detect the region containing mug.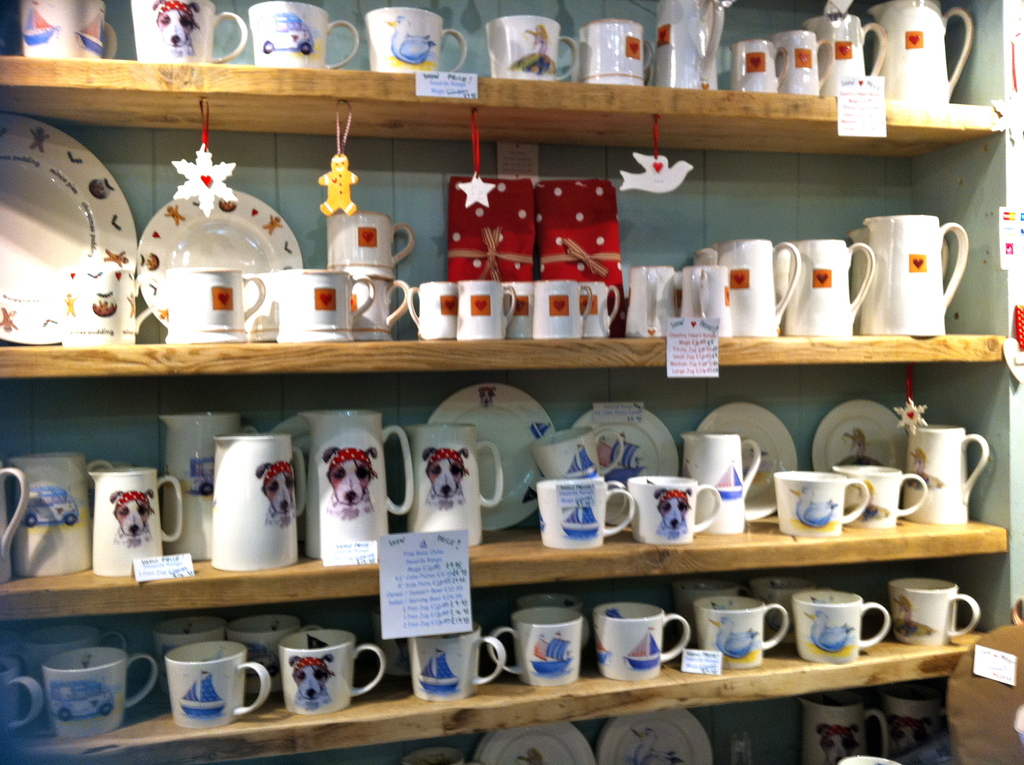
box(365, 8, 467, 74).
